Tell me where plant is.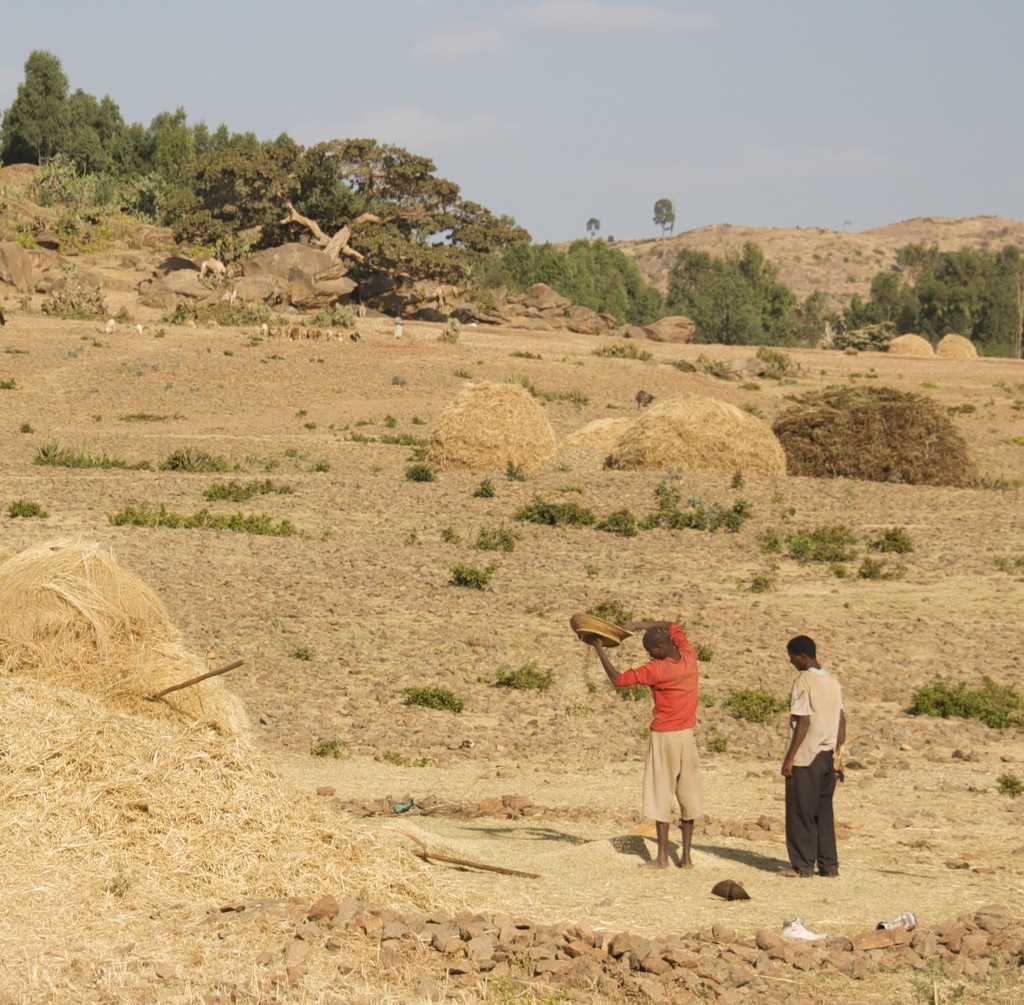
plant is at {"left": 712, "top": 502, "right": 735, "bottom": 526}.
